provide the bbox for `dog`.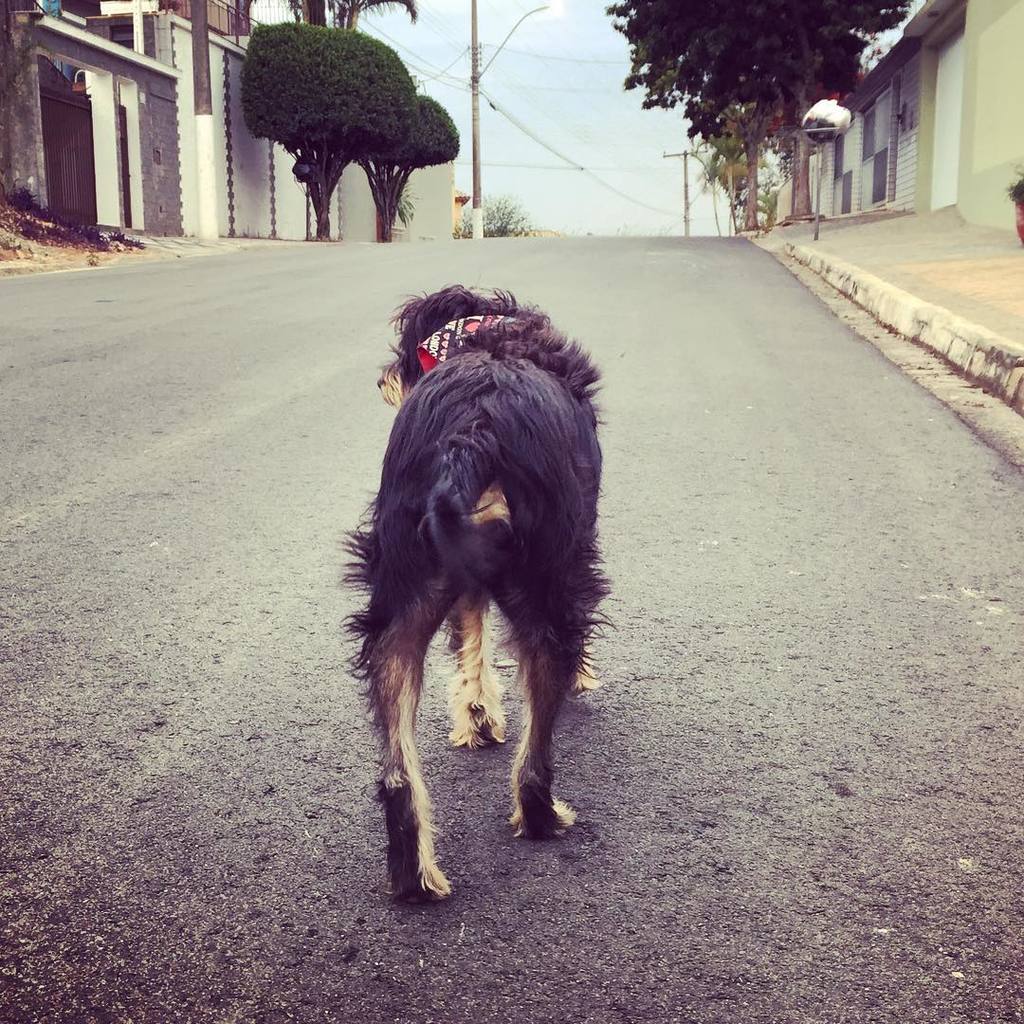
(338, 280, 617, 902).
